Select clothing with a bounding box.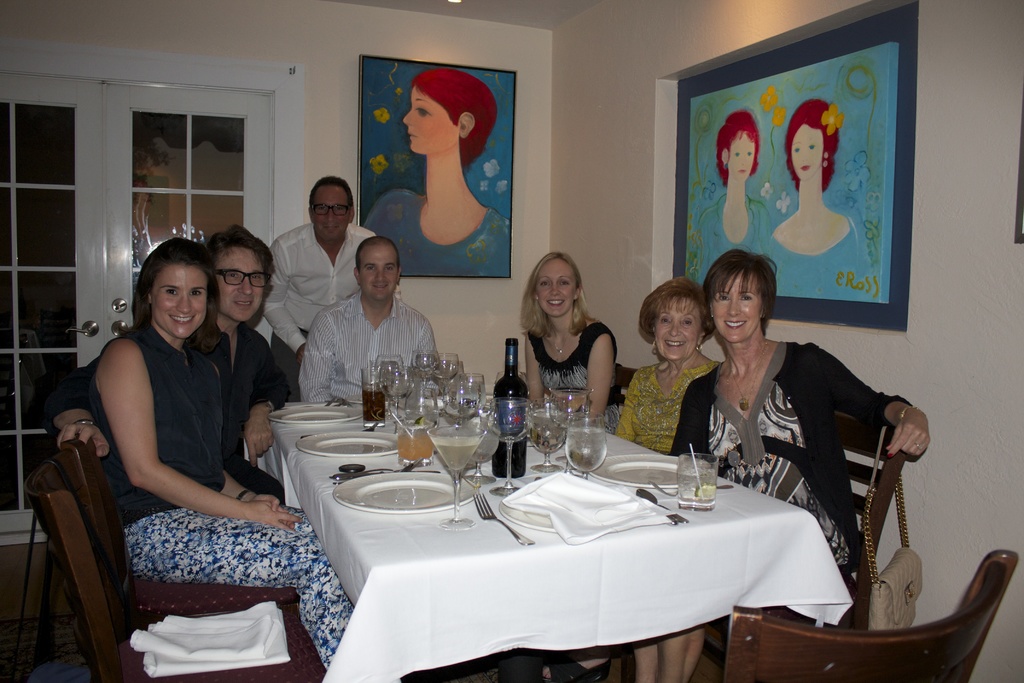
261:215:371:393.
